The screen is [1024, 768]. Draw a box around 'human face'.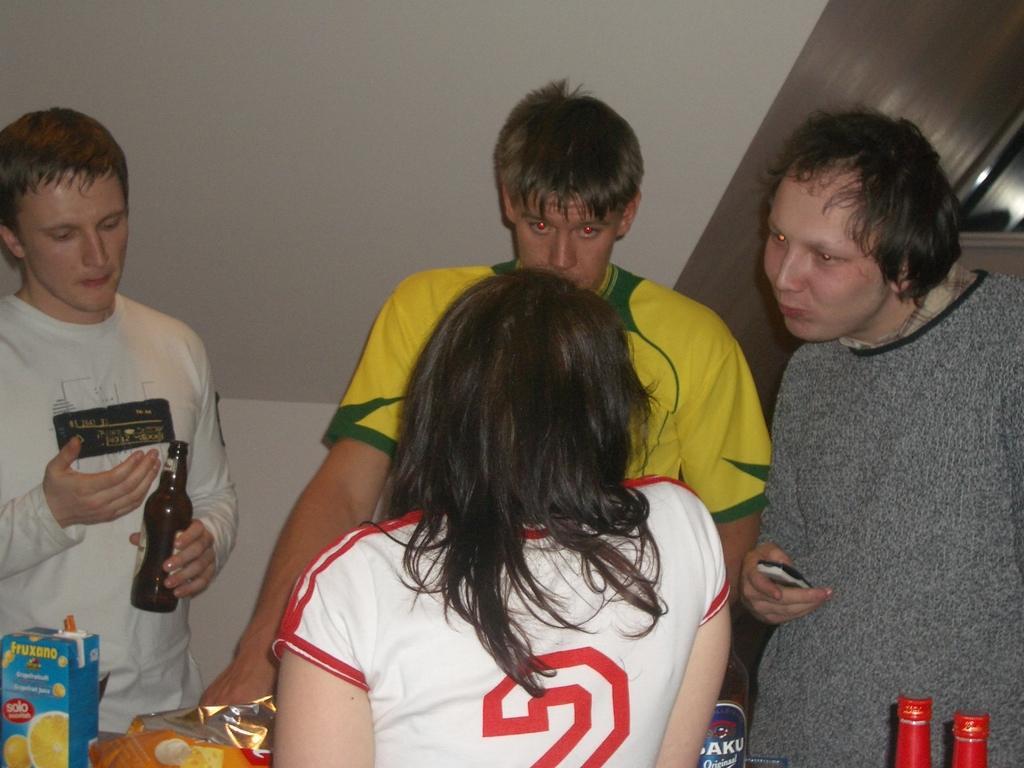
<box>513,185,620,288</box>.
